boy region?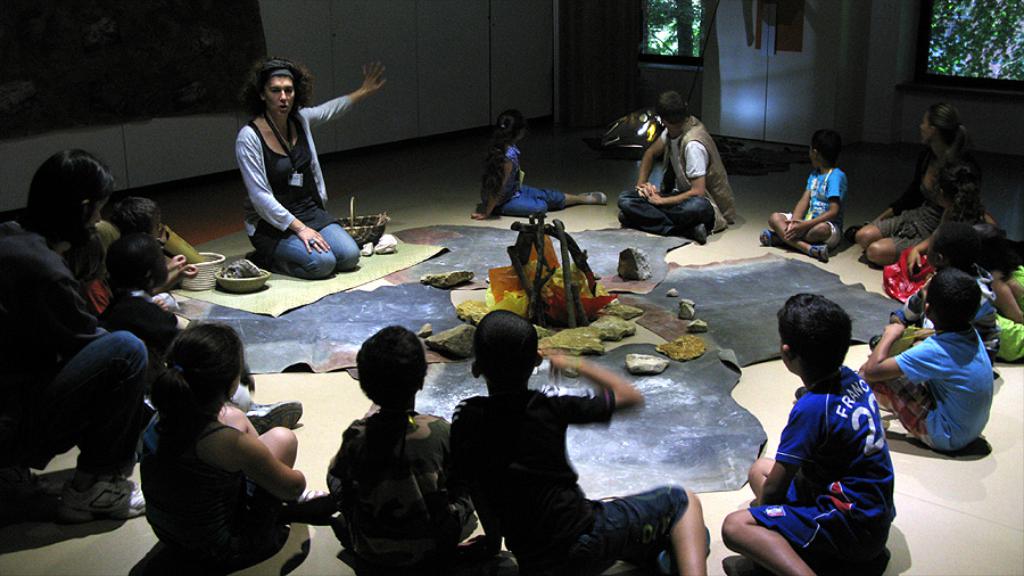
select_region(323, 319, 446, 571)
